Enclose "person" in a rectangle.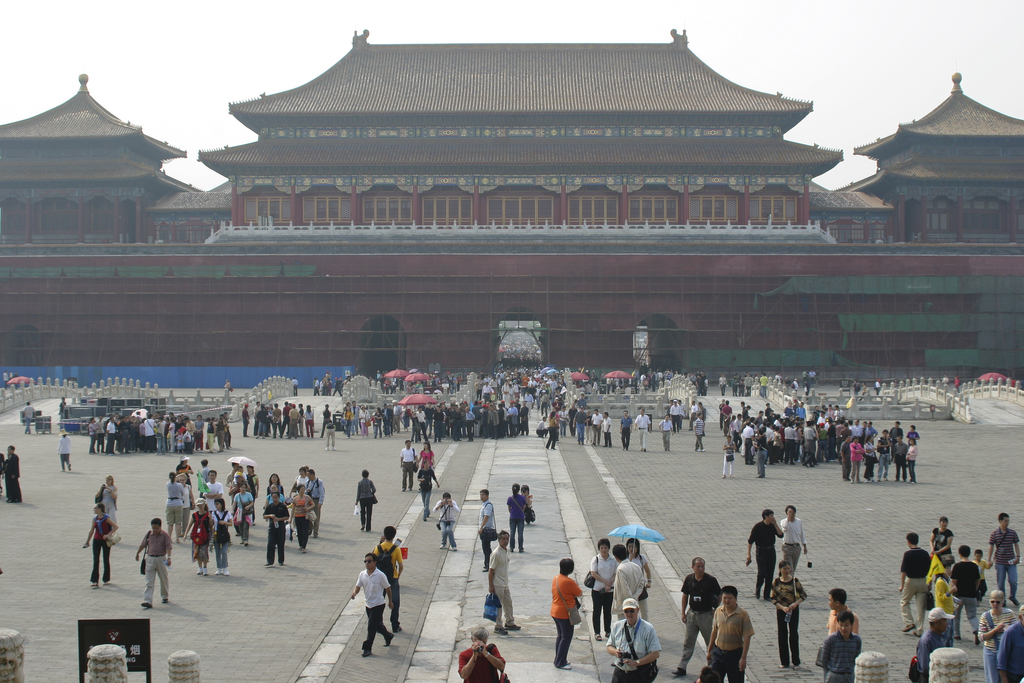
456,625,509,682.
